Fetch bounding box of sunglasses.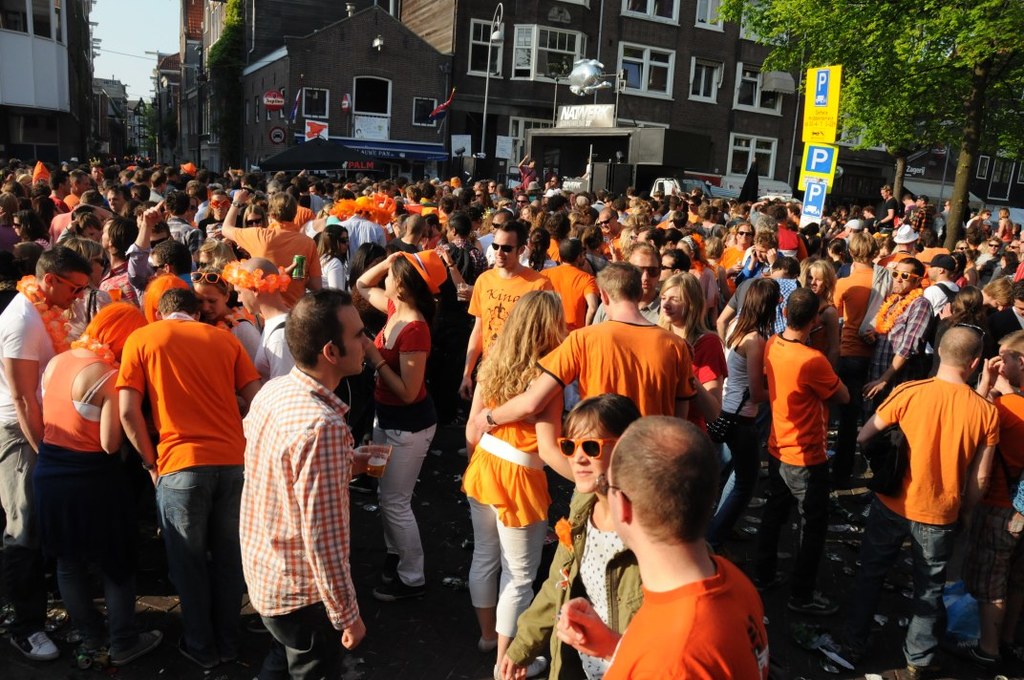
Bbox: [x1=558, y1=437, x2=615, y2=457].
